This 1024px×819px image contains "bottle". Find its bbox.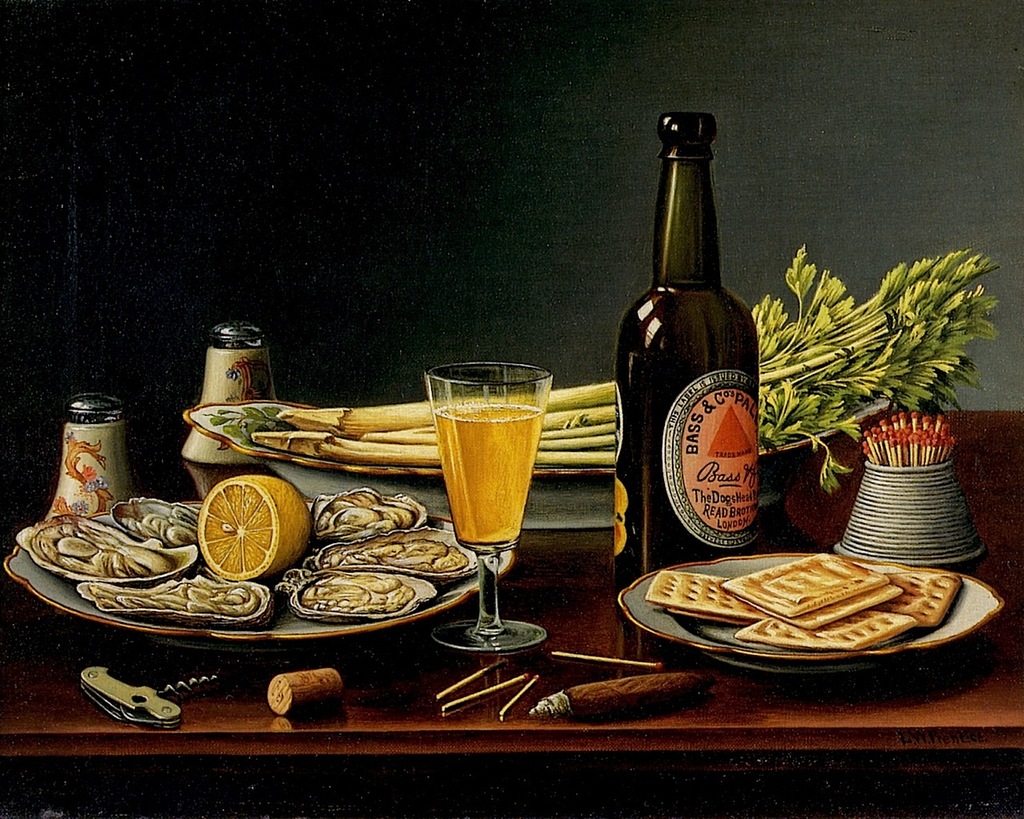
rect(612, 112, 762, 593).
